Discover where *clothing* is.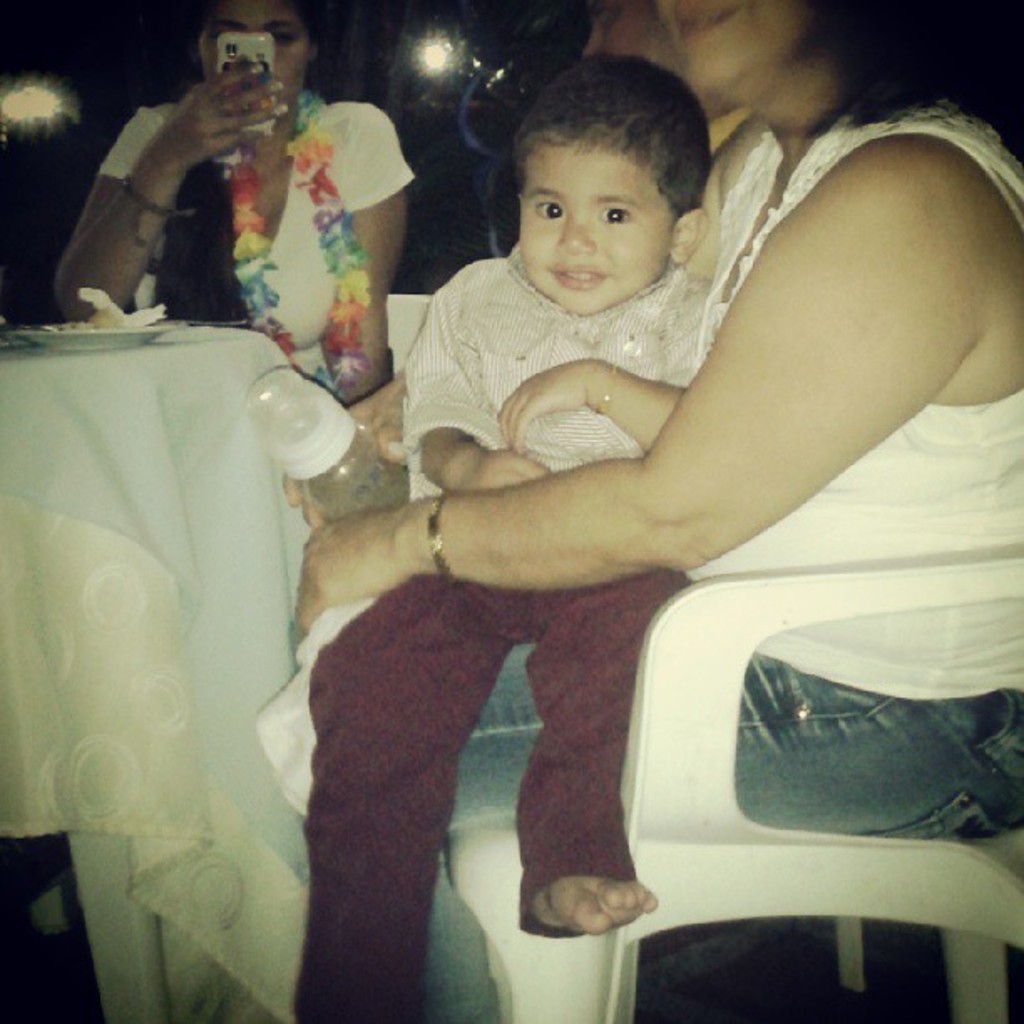
Discovered at (278,231,716,1022).
